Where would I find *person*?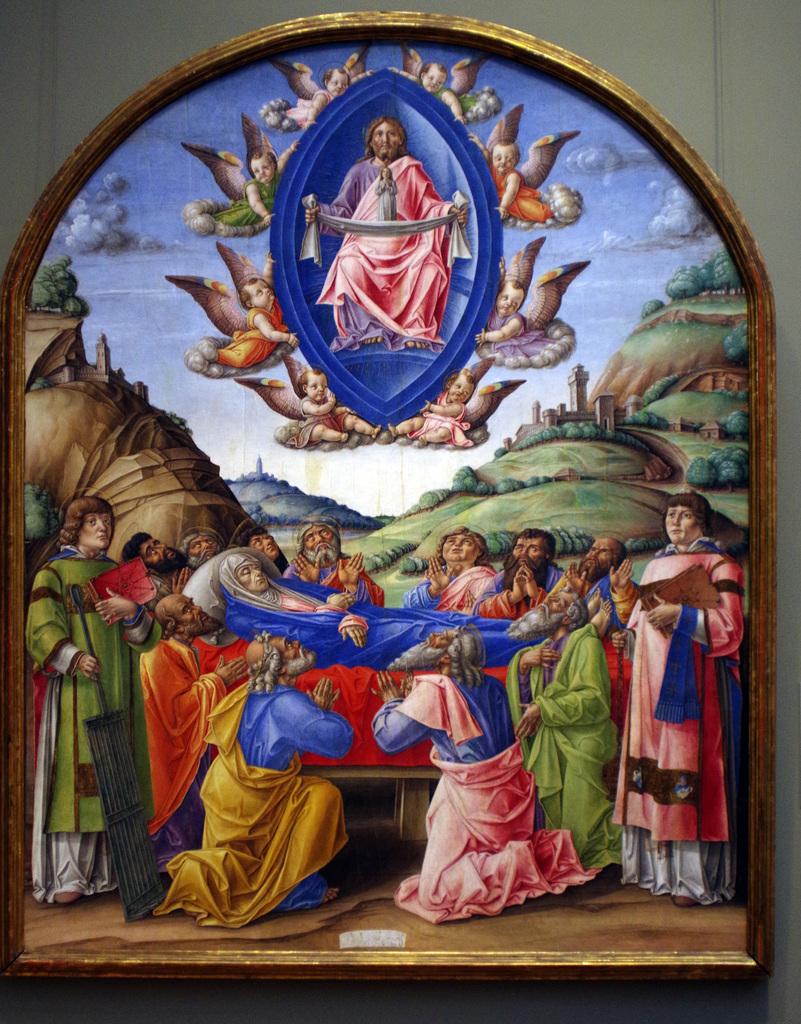
At box=[279, 510, 389, 615].
